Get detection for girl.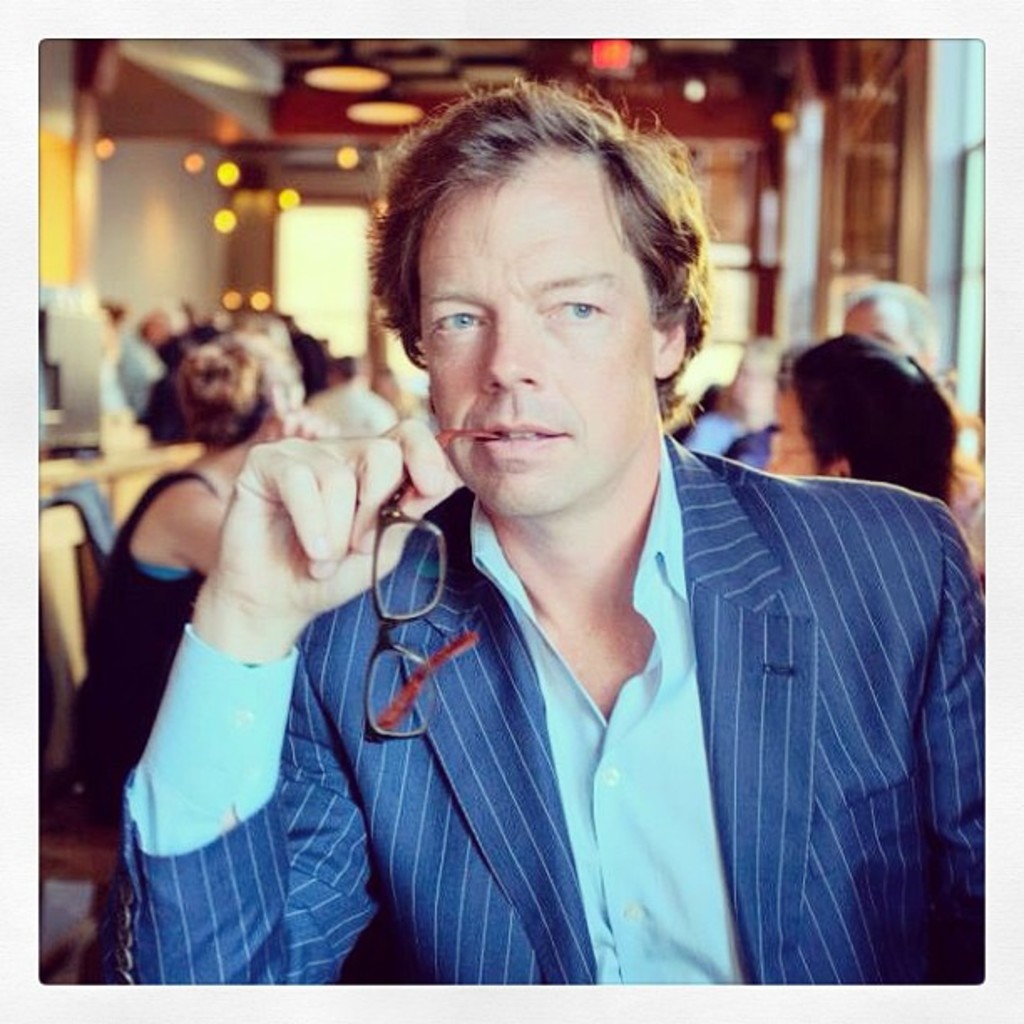
Detection: 77:328:289:783.
